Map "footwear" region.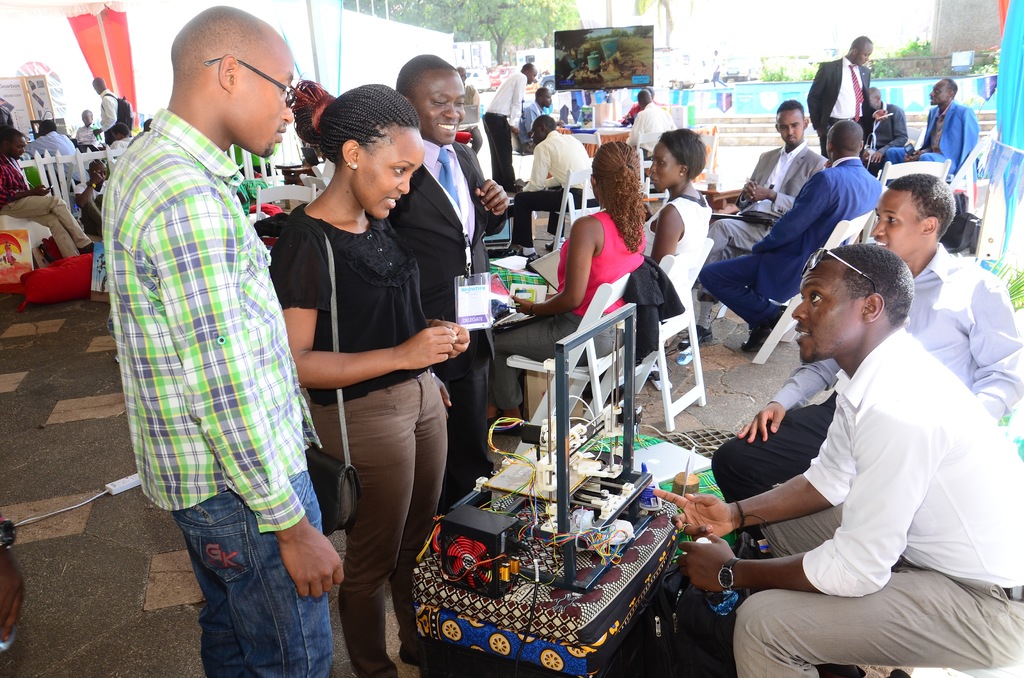
Mapped to bbox=(504, 184, 525, 193).
